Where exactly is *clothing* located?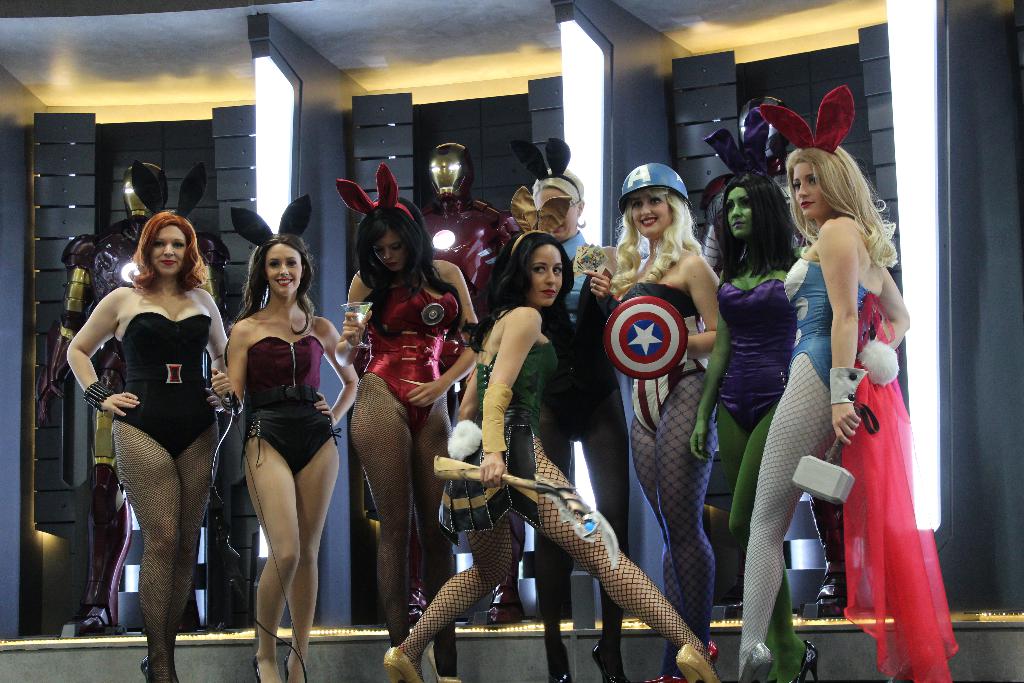
Its bounding box is (729, 252, 899, 659).
